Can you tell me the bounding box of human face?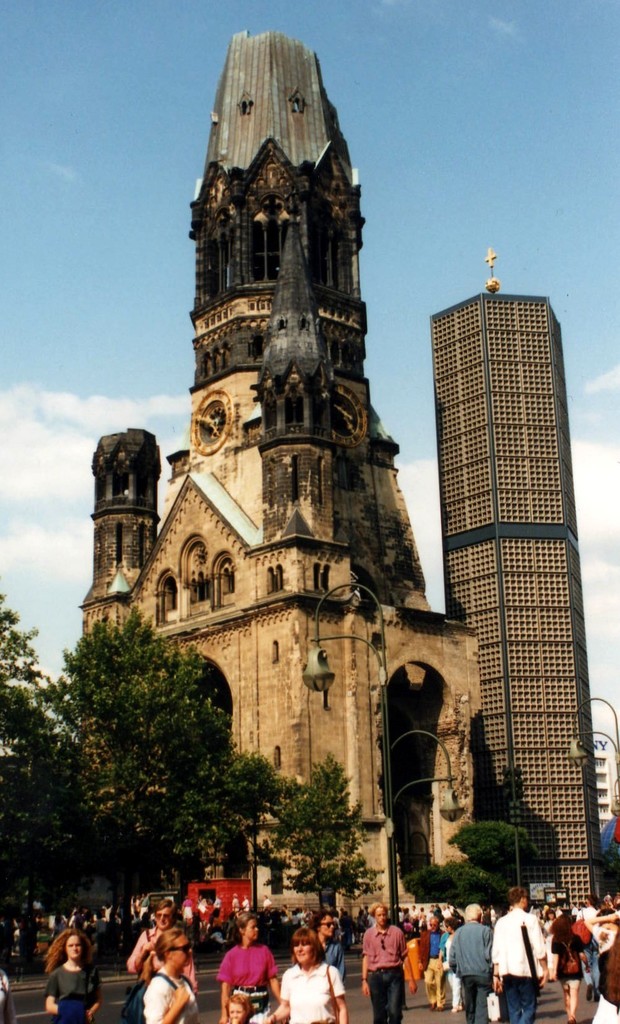
<bbox>425, 909, 439, 929</bbox>.
